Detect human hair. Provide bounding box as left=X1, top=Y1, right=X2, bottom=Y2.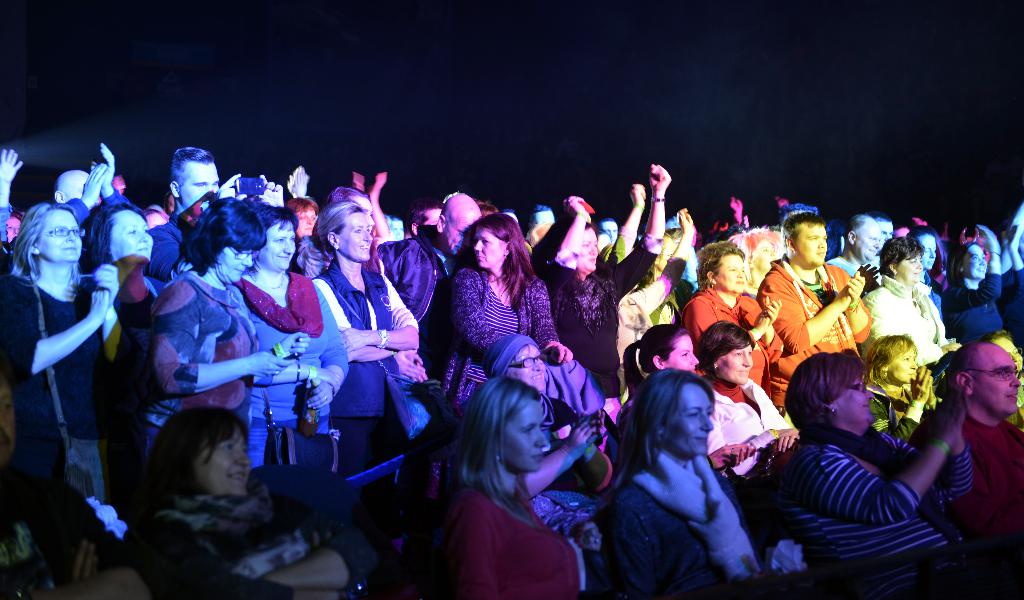
left=943, top=242, right=975, bottom=290.
